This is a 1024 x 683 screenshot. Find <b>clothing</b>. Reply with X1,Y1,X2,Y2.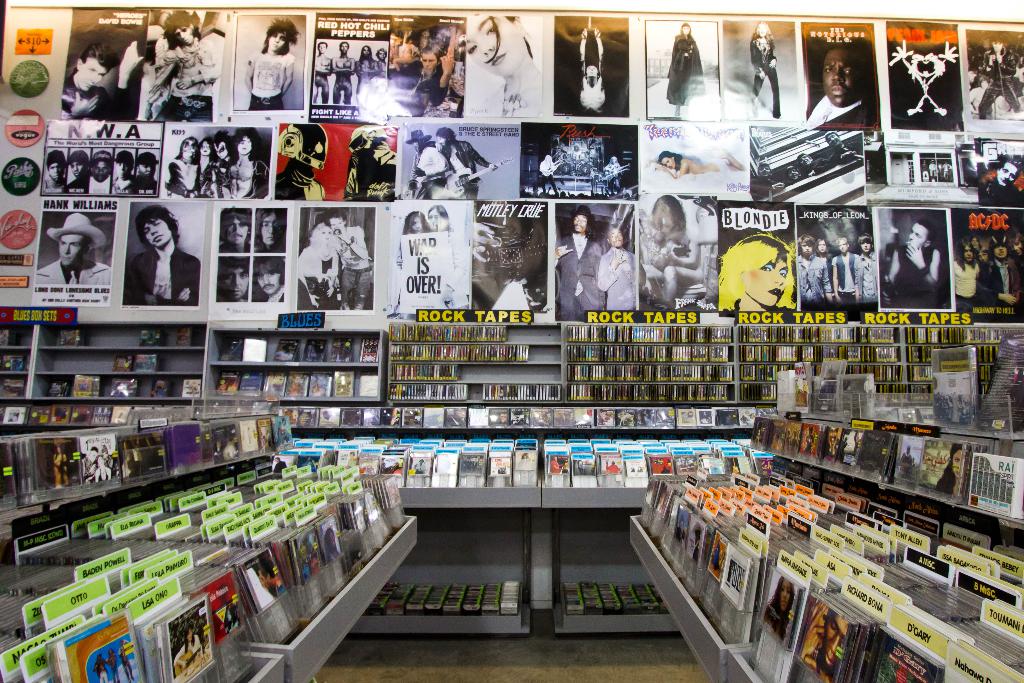
812,99,865,128.
